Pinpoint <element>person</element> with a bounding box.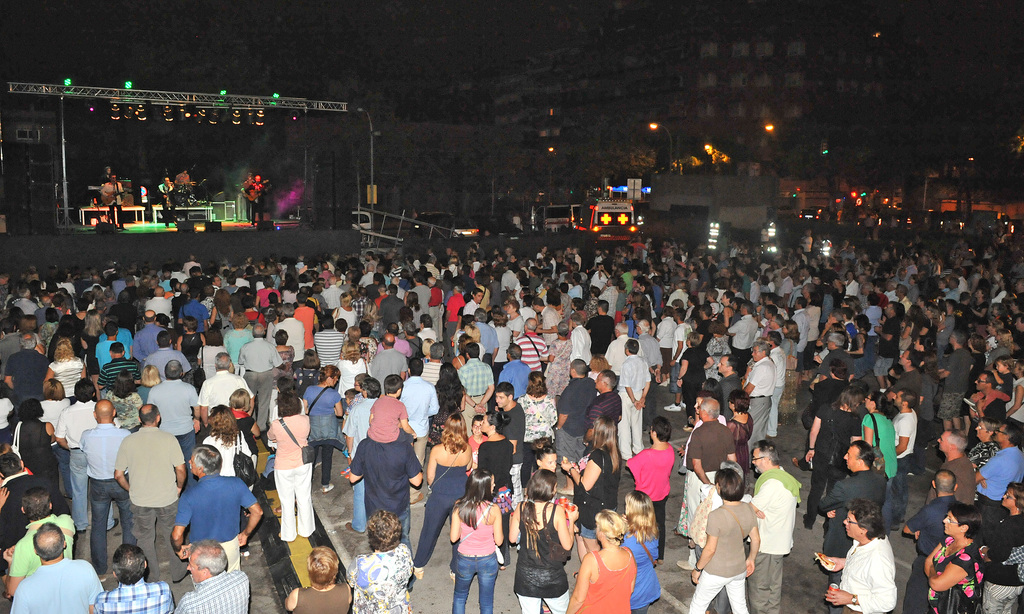
(95,172,128,213).
